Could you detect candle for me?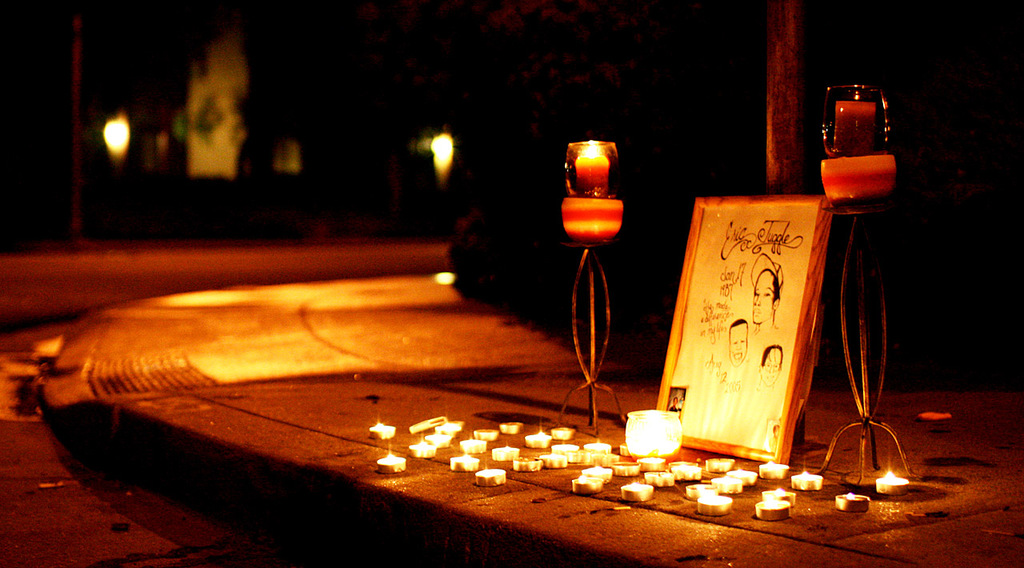
Detection result: box=[753, 462, 791, 470].
